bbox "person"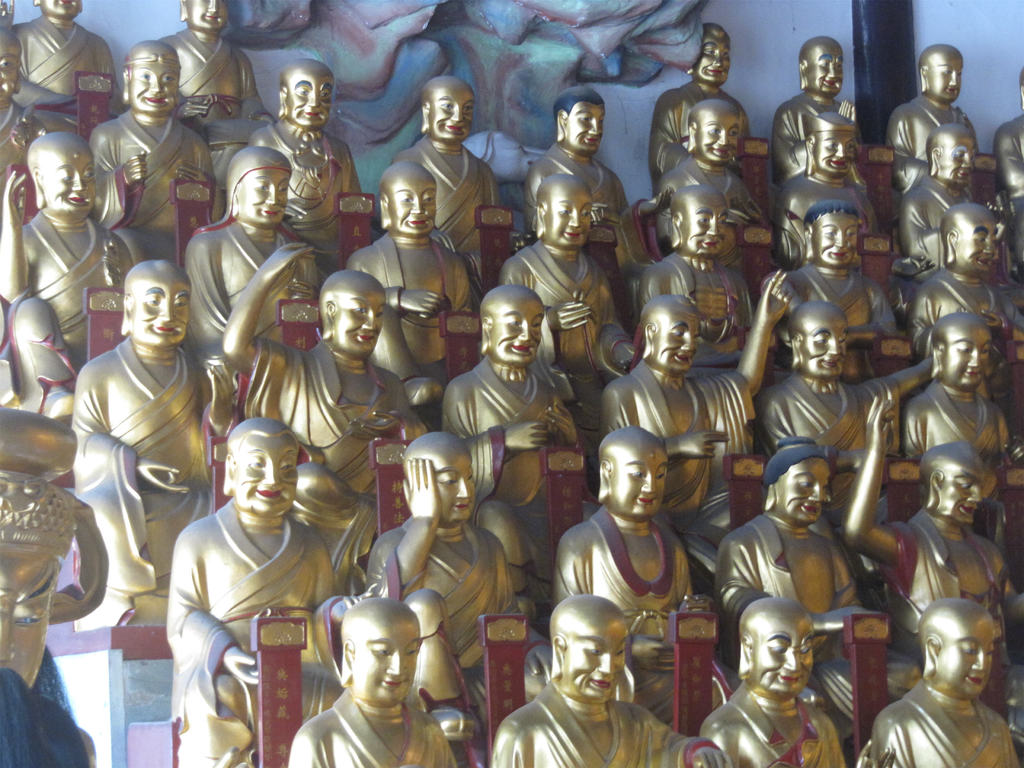
0:21:53:190
